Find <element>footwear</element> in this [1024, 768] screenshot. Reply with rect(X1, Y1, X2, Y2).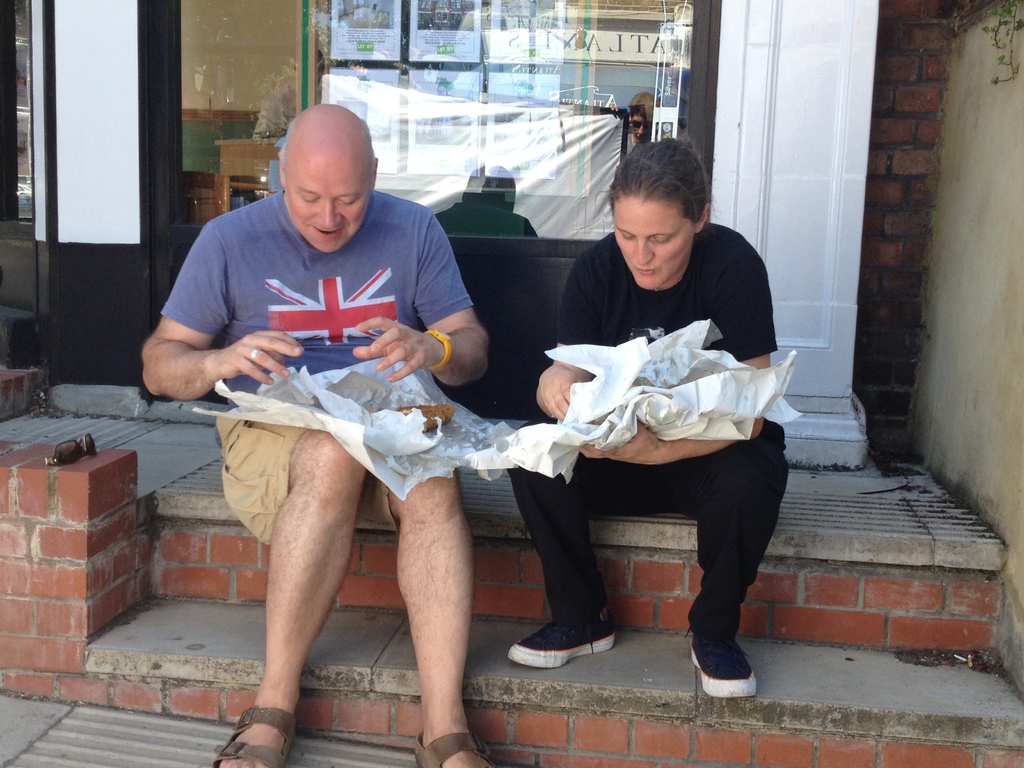
rect(502, 623, 616, 689).
